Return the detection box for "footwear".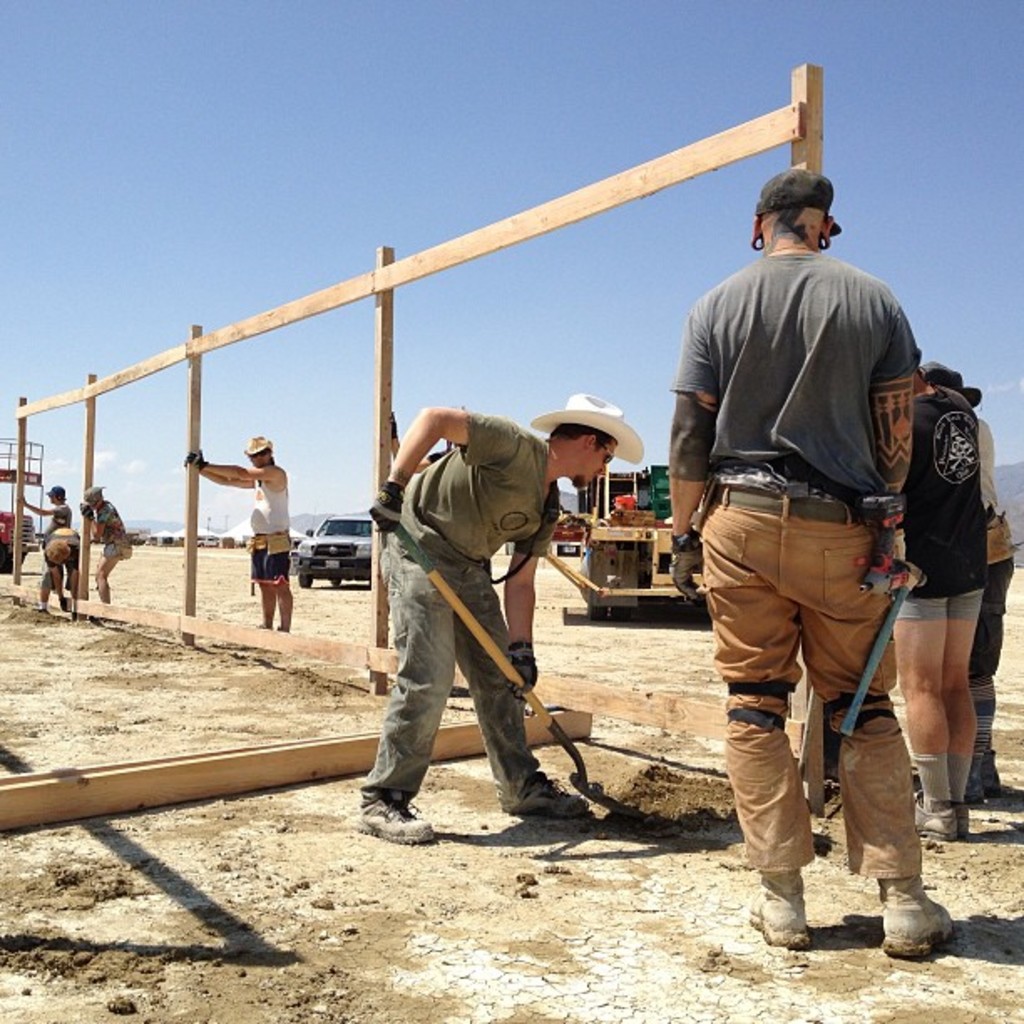
x1=736 y1=865 x2=812 y2=950.
